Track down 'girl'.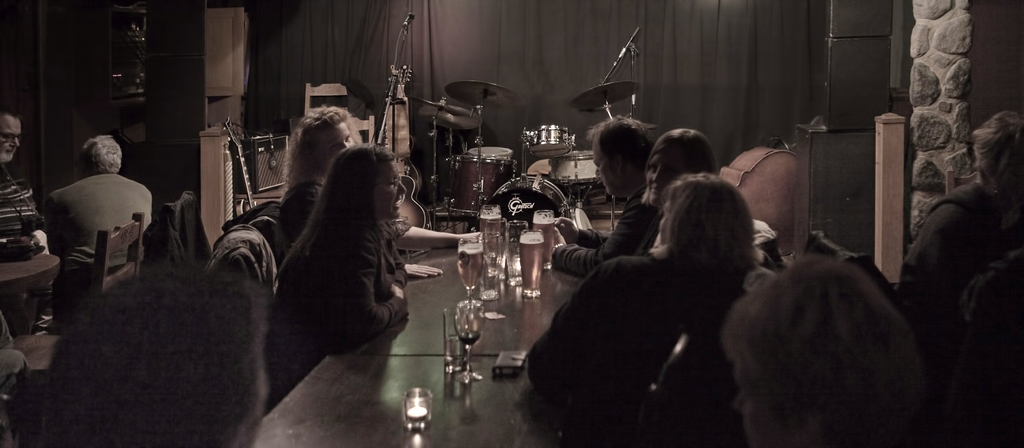
Tracked to (525,173,771,401).
